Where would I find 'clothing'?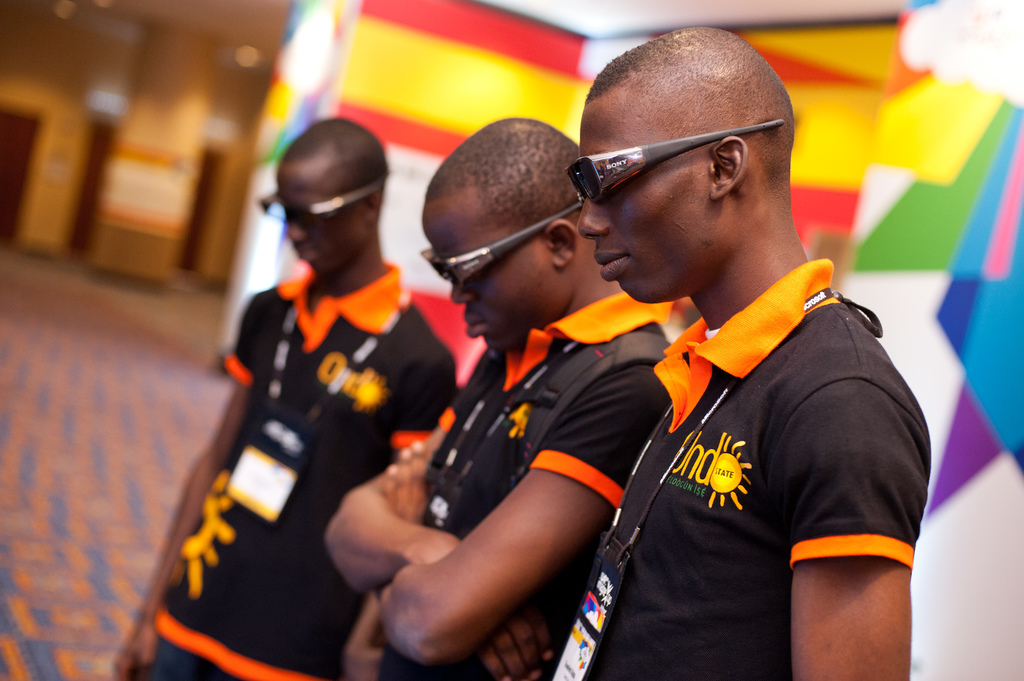
At x1=374 y1=293 x2=673 y2=680.
